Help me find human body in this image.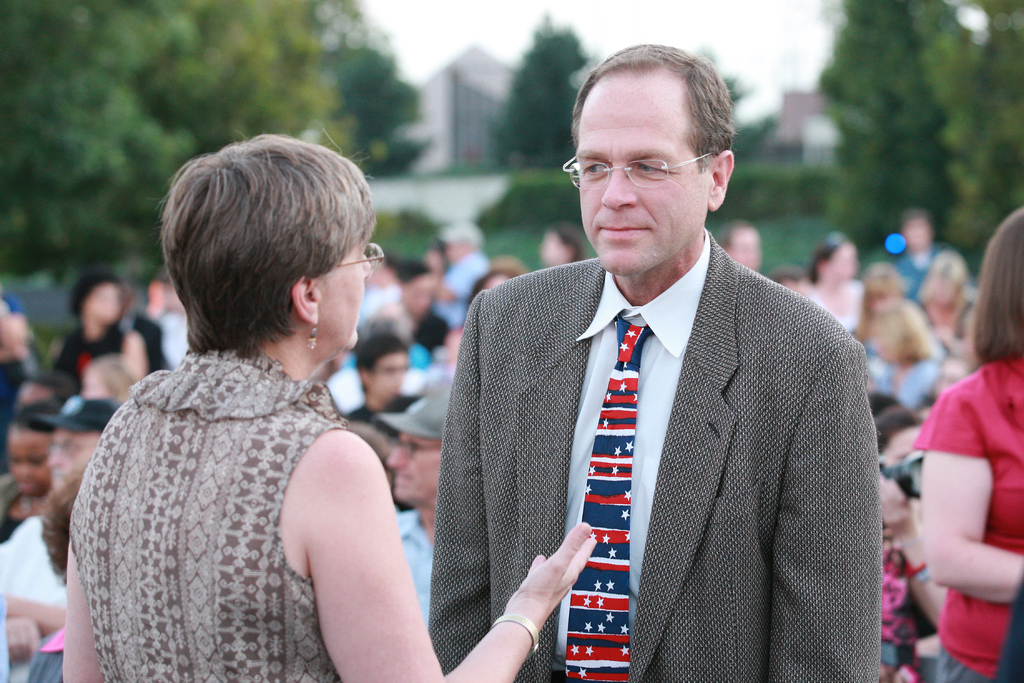
Found it: detection(395, 256, 445, 330).
